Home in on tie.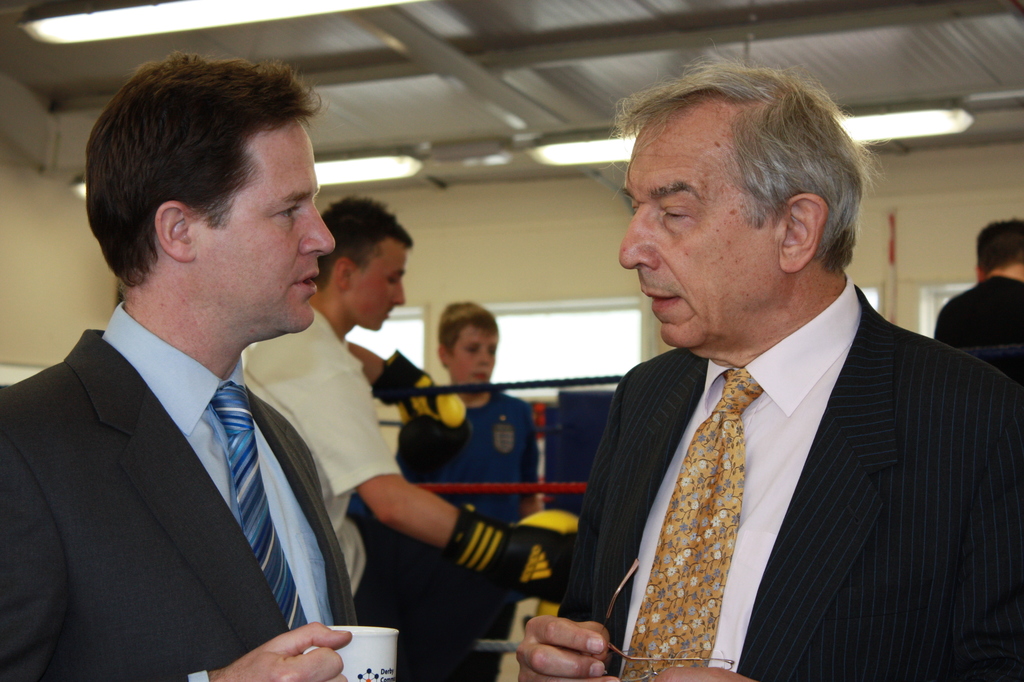
Homed in at locate(205, 380, 311, 631).
